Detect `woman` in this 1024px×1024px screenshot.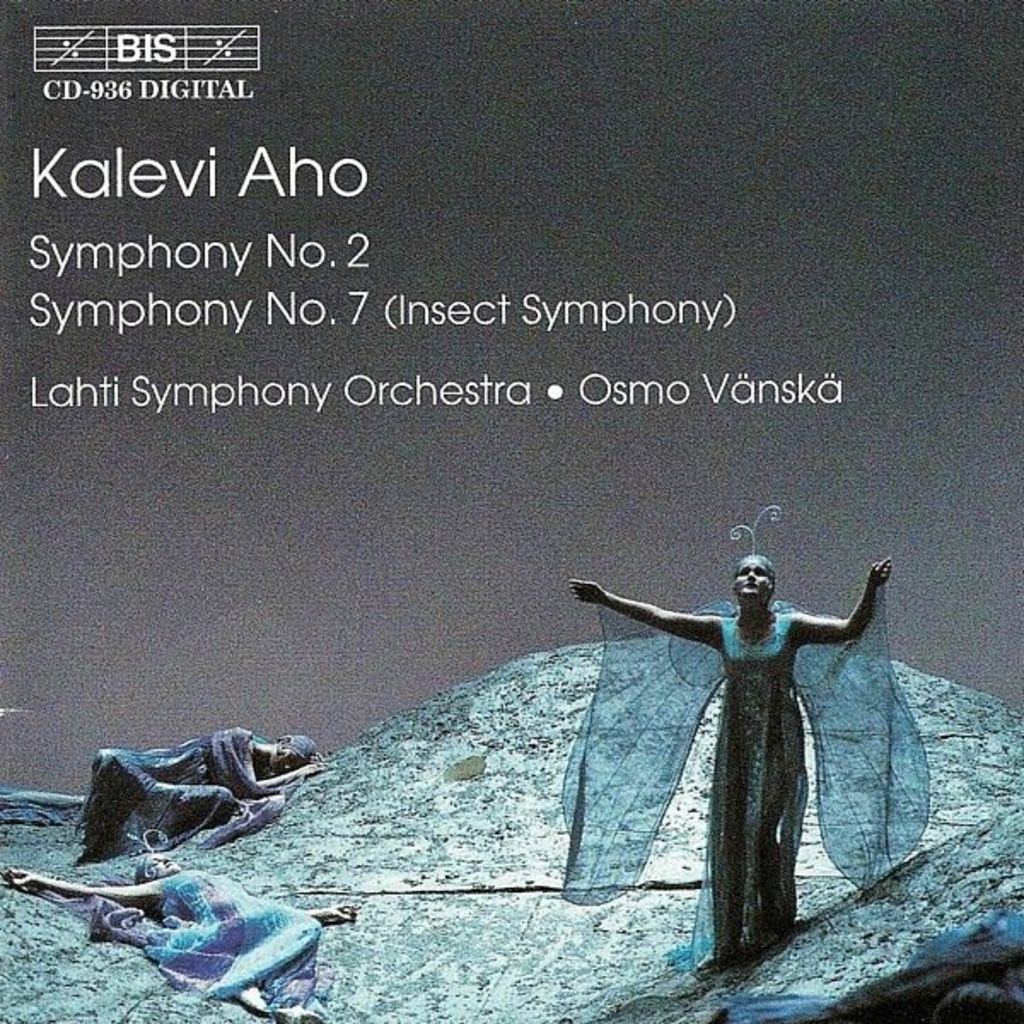
Detection: rect(3, 853, 357, 1022).
